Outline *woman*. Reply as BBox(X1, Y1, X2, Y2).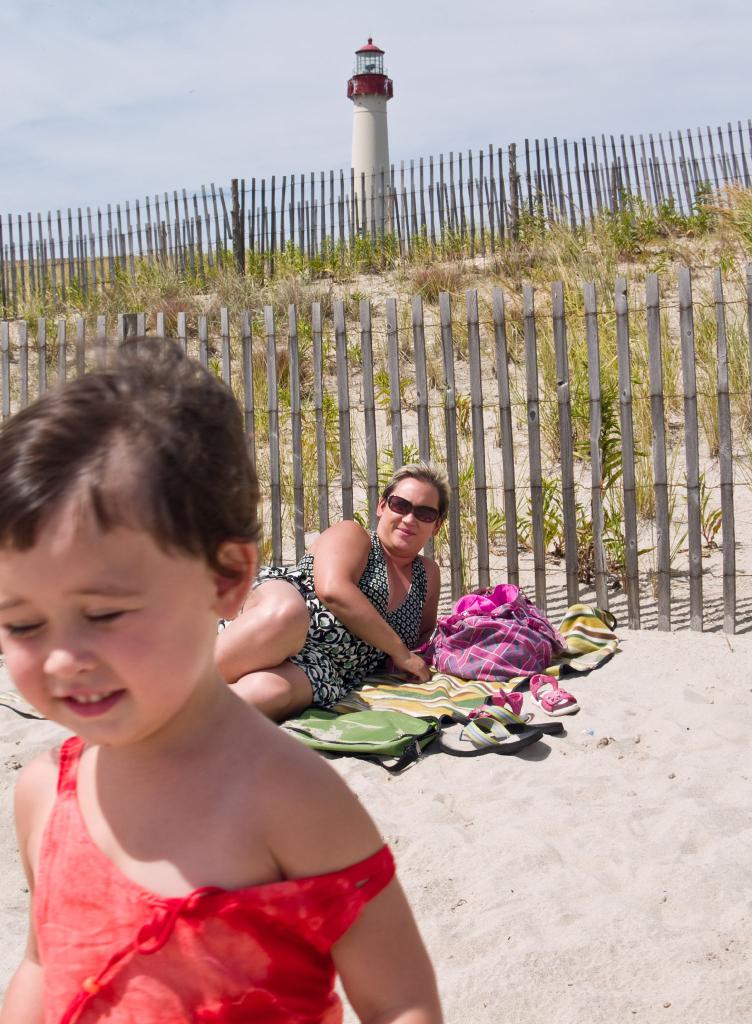
BBox(270, 460, 472, 717).
